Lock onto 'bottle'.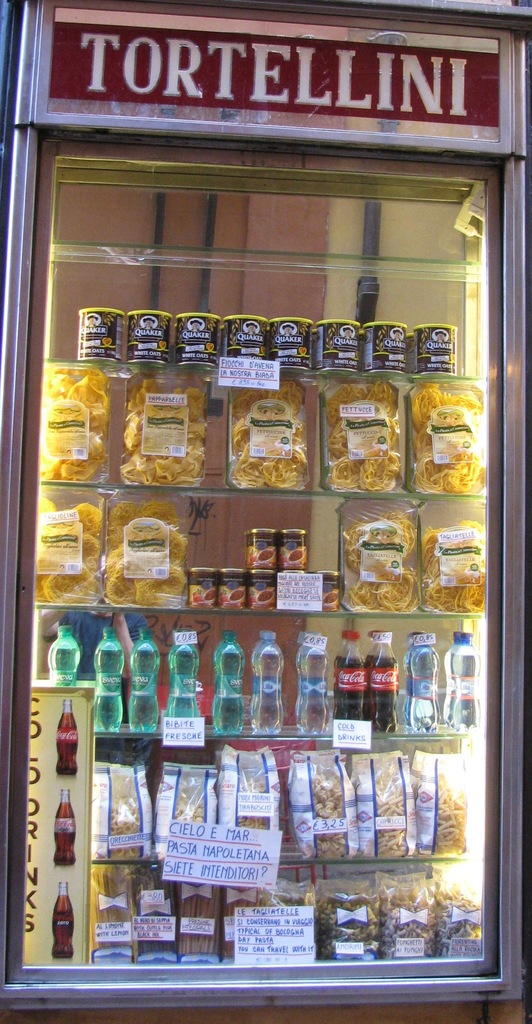
Locked: <bbox>330, 630, 344, 730</bbox>.
